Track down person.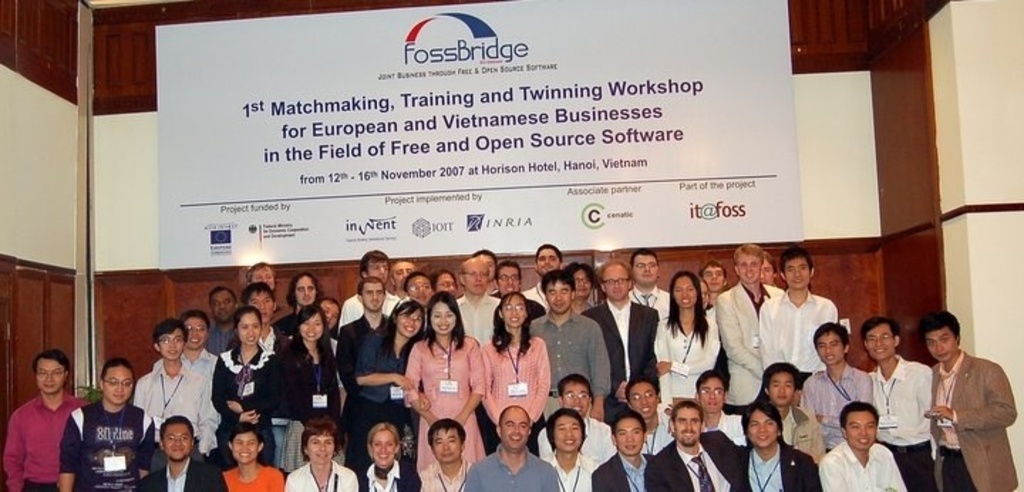
Tracked to [x1=538, y1=274, x2=616, y2=421].
